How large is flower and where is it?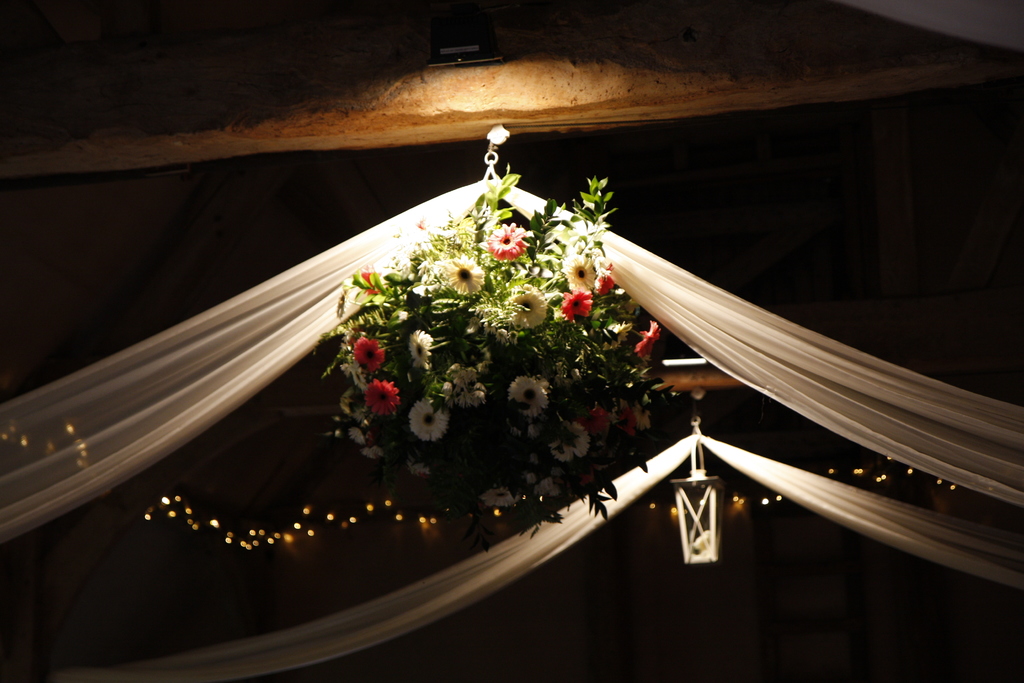
Bounding box: (x1=488, y1=215, x2=525, y2=257).
